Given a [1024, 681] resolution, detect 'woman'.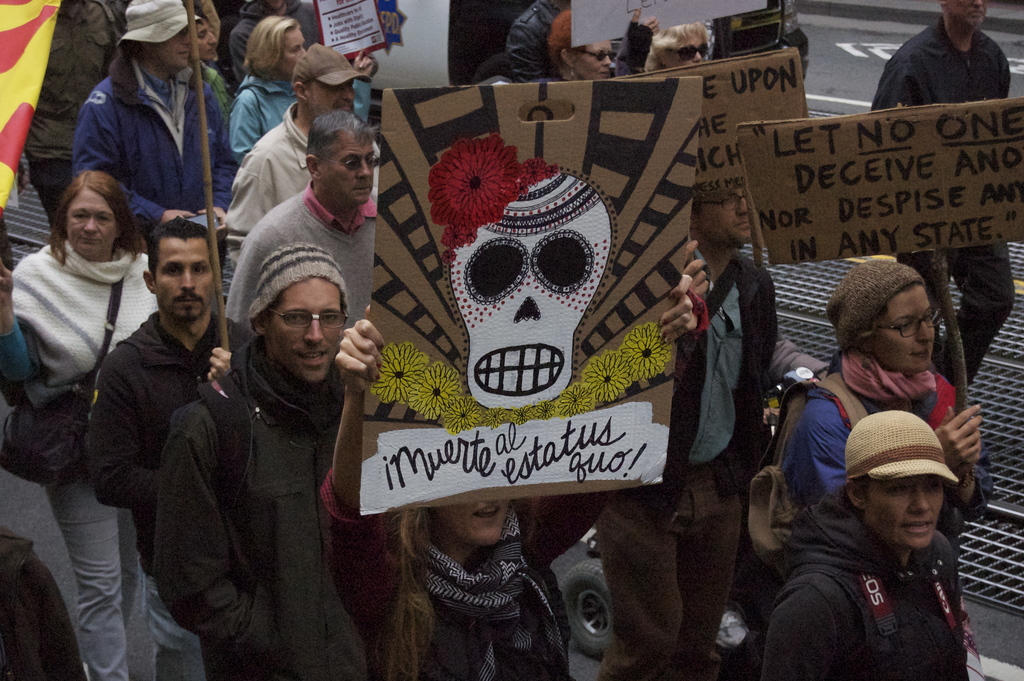
548, 2, 621, 92.
